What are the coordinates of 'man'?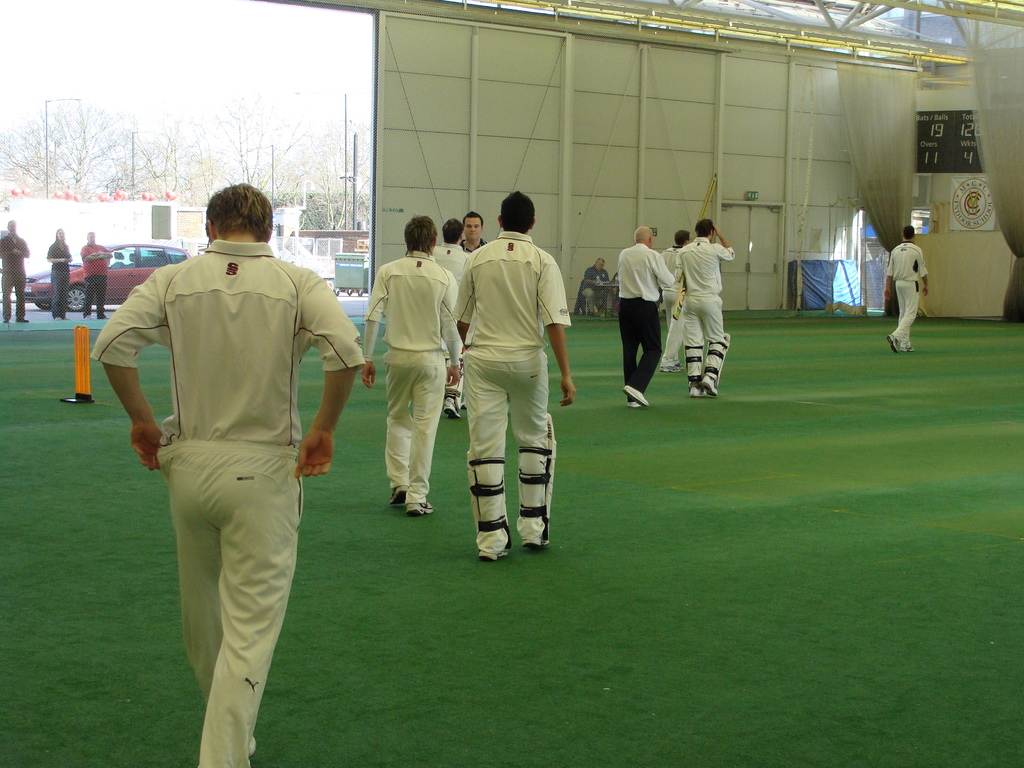
rect(431, 219, 475, 417).
